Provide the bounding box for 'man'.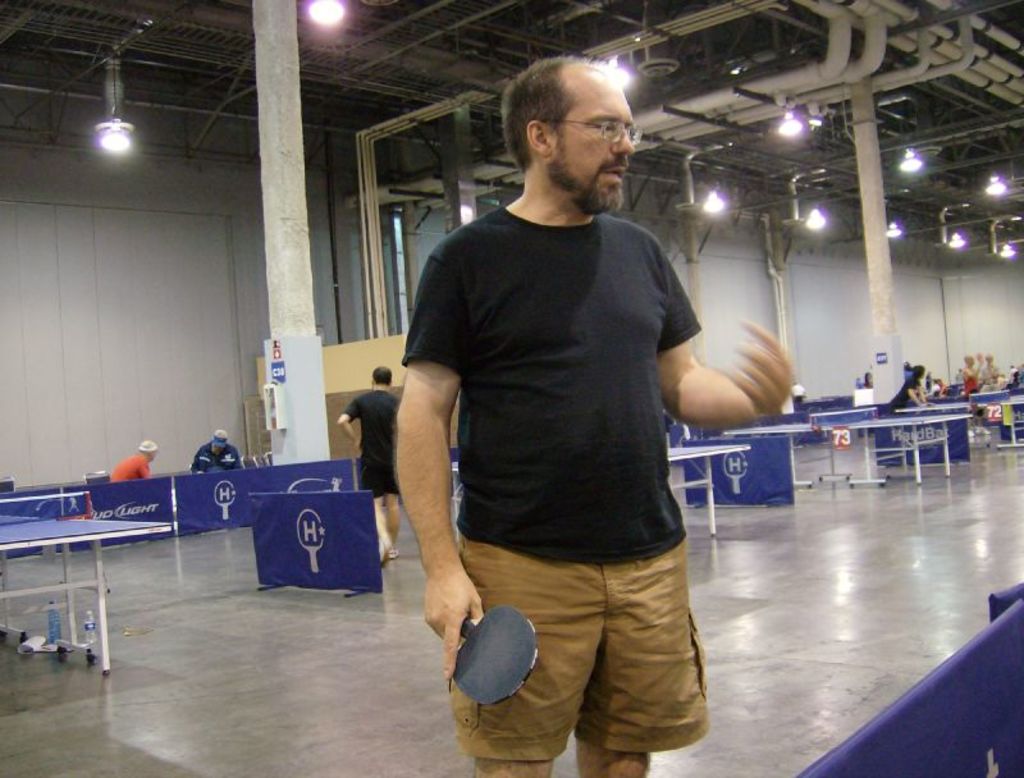
select_region(106, 440, 155, 485).
